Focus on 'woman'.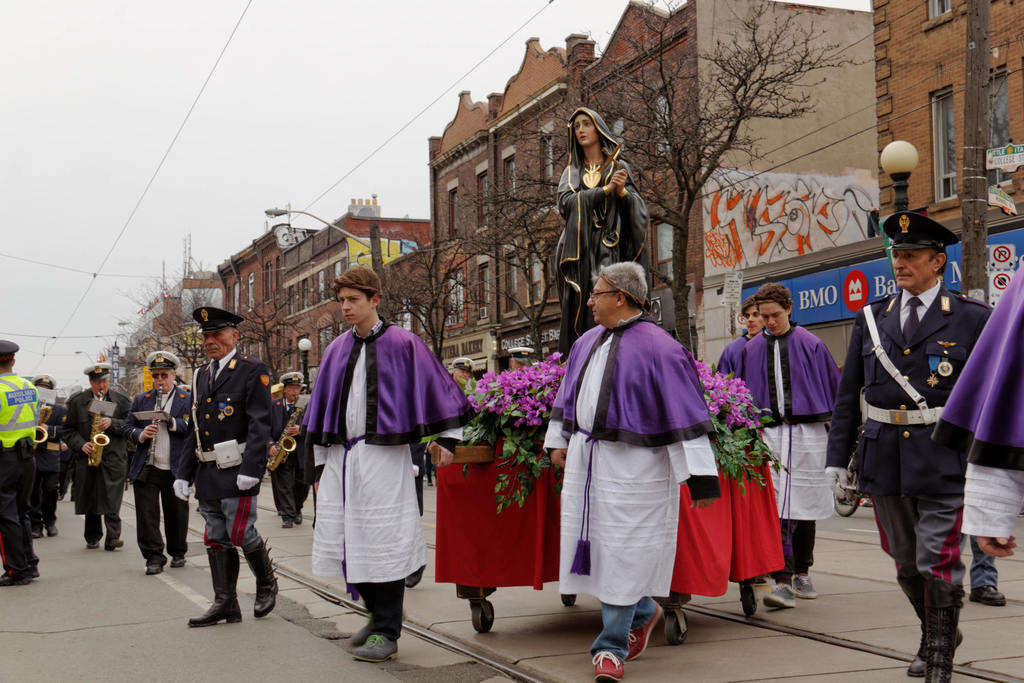
Focused at <region>552, 115, 657, 308</region>.
